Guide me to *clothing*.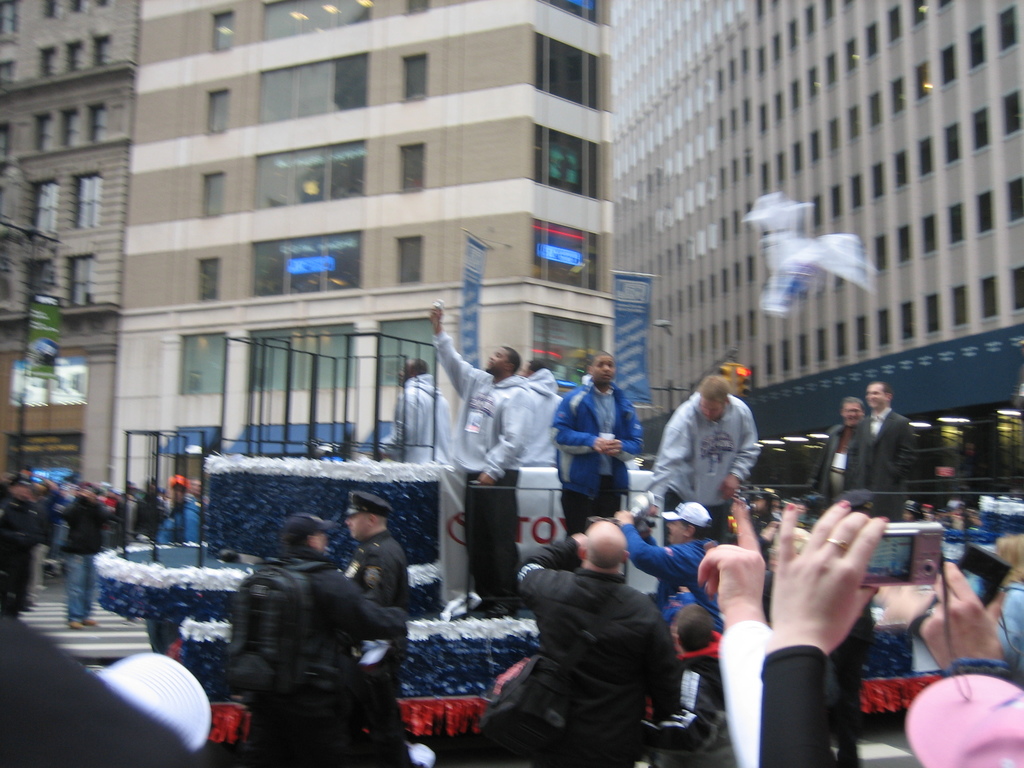
Guidance: 143:487:164:538.
